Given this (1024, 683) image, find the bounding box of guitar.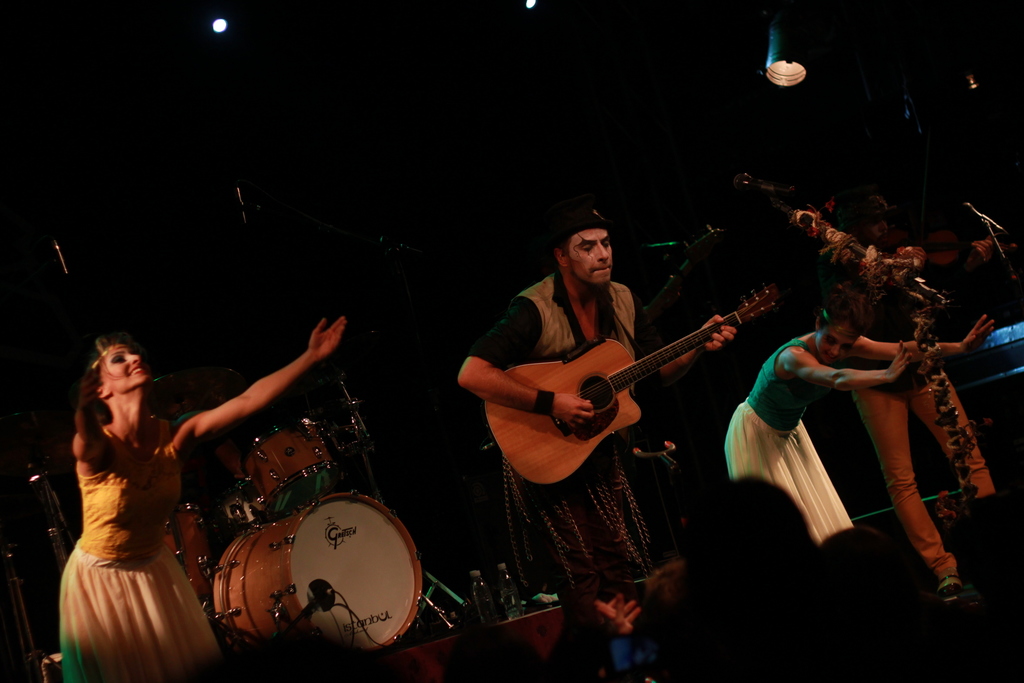
pyautogui.locateOnScreen(477, 279, 781, 490).
